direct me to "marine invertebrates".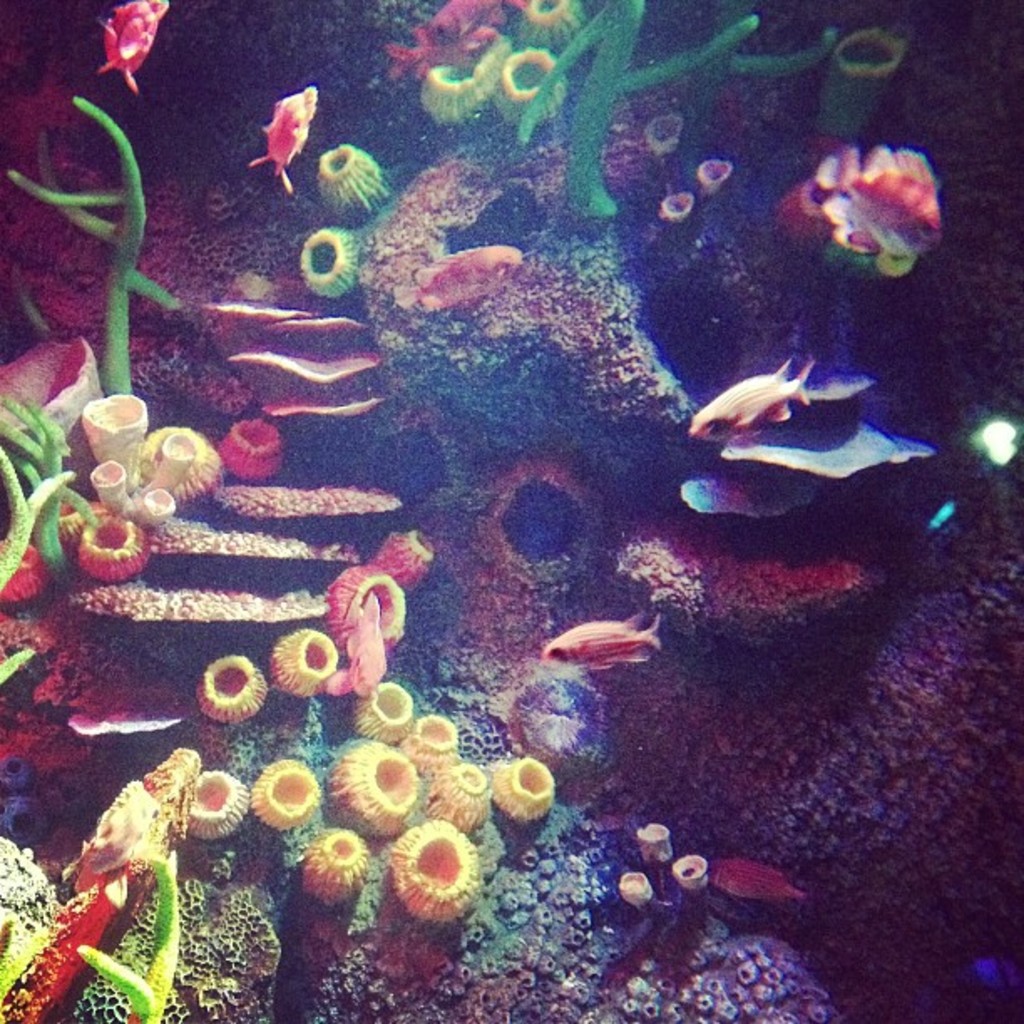
Direction: (0,325,109,487).
